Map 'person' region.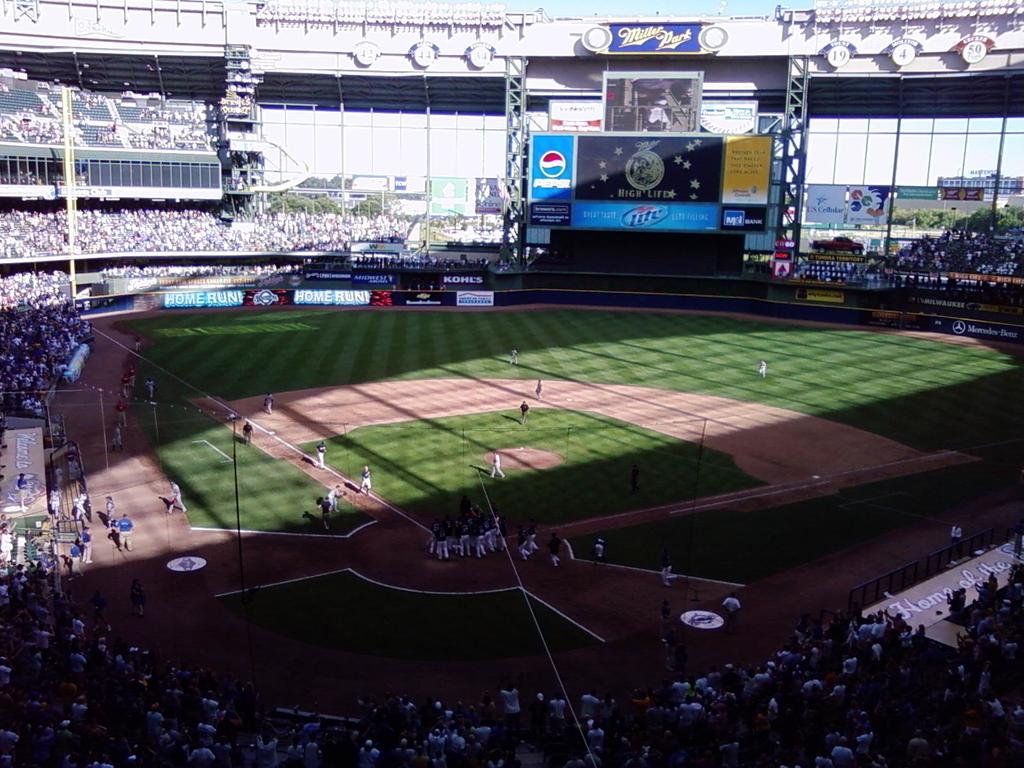
Mapped to 169/480/190/513.
